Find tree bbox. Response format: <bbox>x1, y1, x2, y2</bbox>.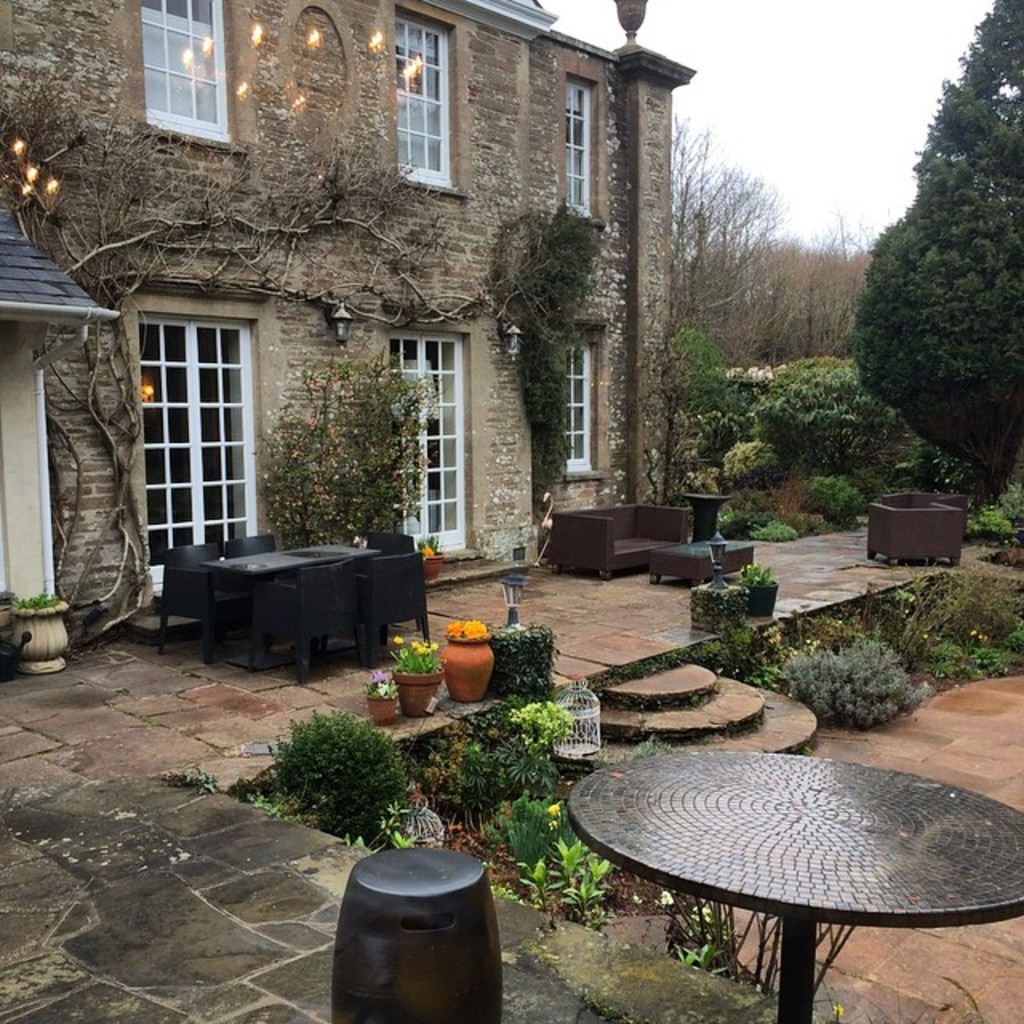
<bbox>754, 355, 931, 526</bbox>.
